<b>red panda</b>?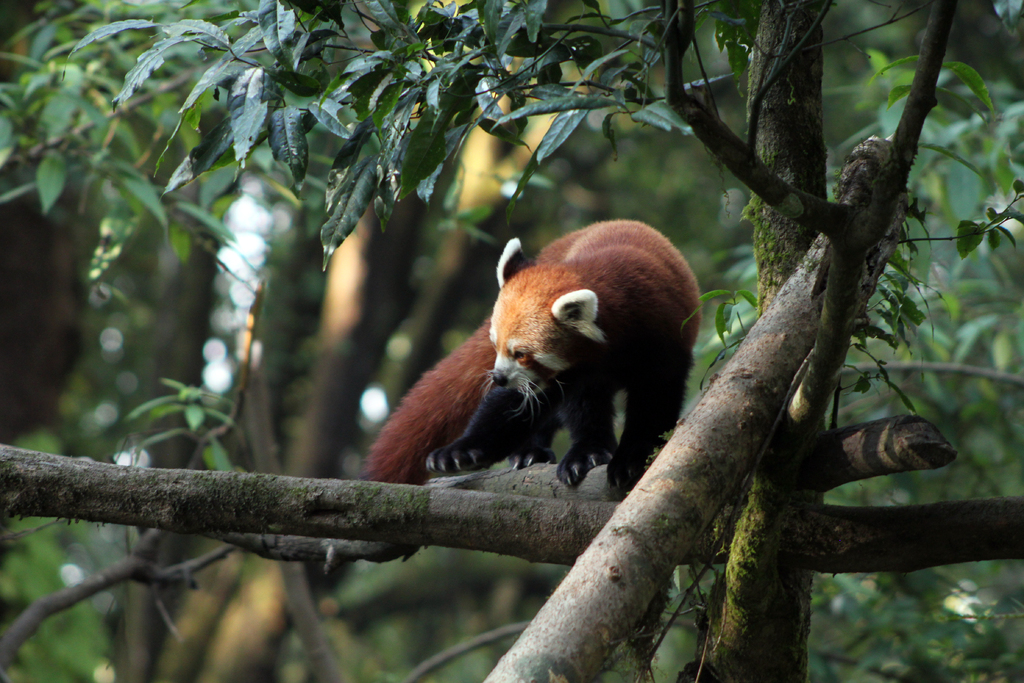
locate(358, 219, 709, 497)
